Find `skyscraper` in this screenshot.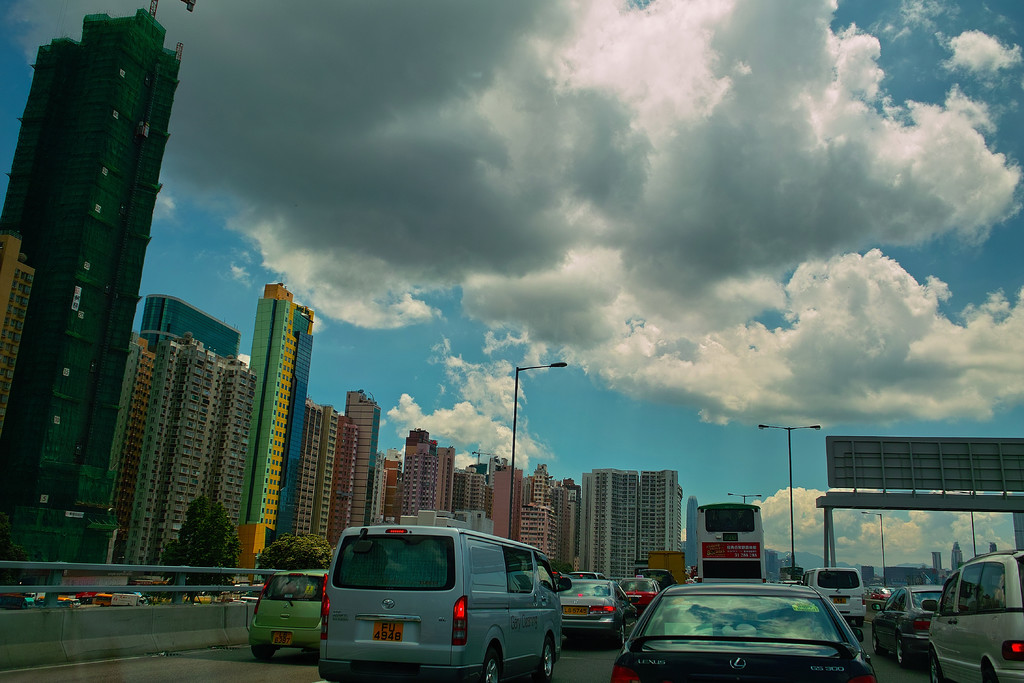
The bounding box for `skyscraper` is box(127, 340, 186, 564).
